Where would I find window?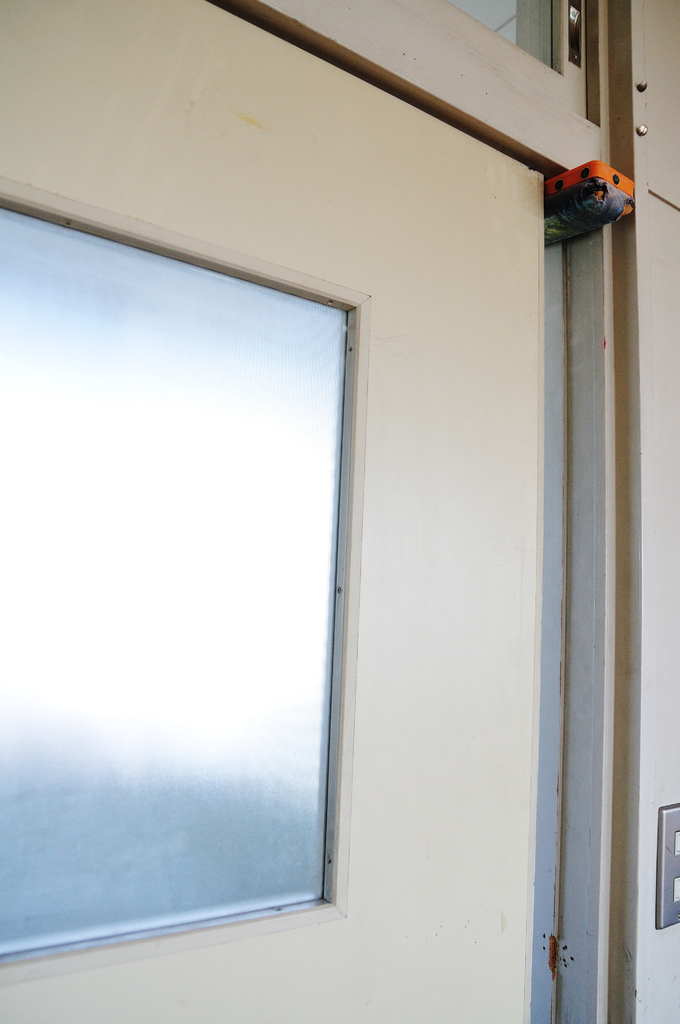
At (left=45, top=78, right=432, bottom=919).
